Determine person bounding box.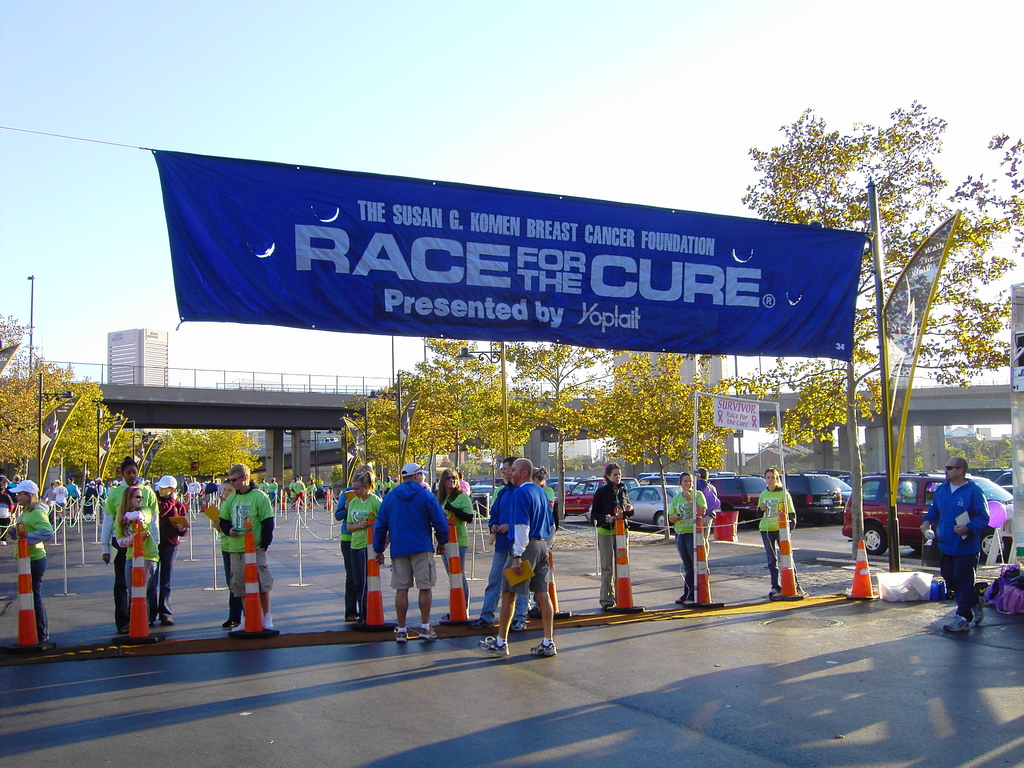
Determined: <region>526, 464, 558, 616</region>.
